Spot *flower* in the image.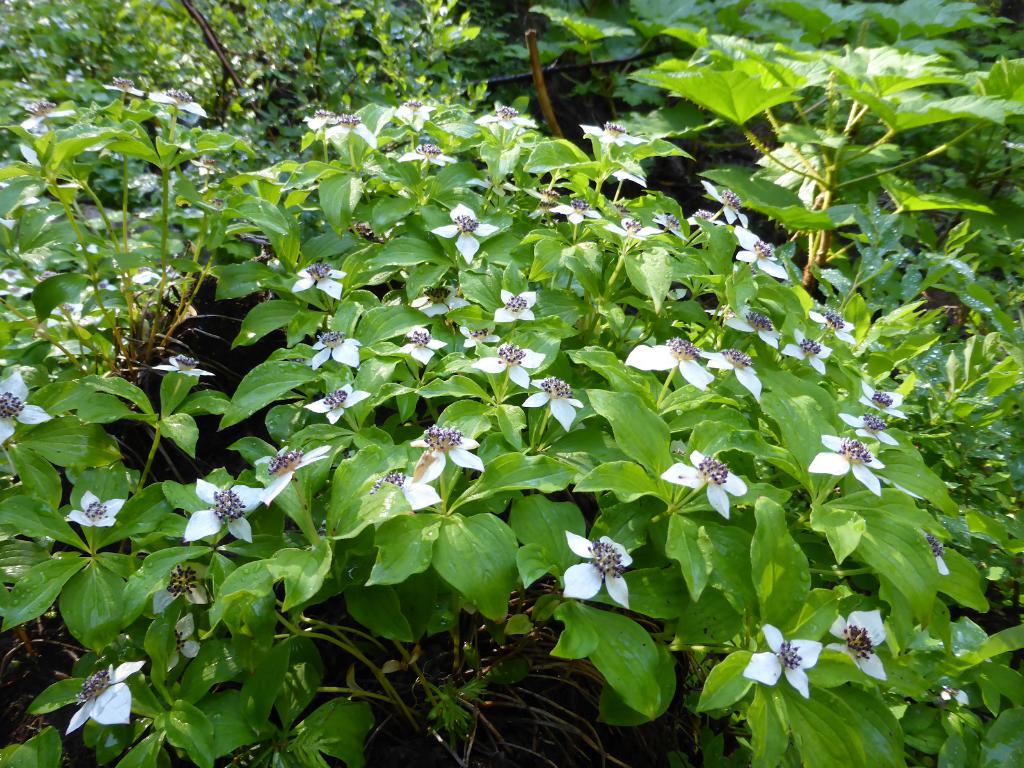
*flower* found at locate(166, 611, 201, 669).
